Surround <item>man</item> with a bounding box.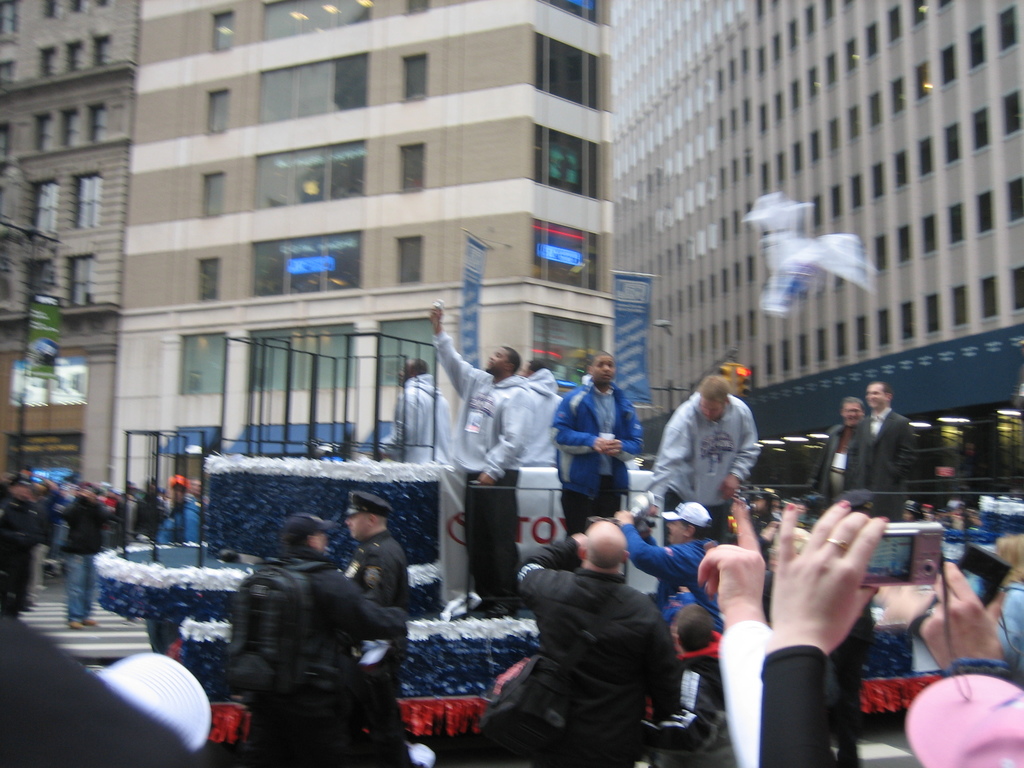
x1=60, y1=481, x2=108, y2=632.
